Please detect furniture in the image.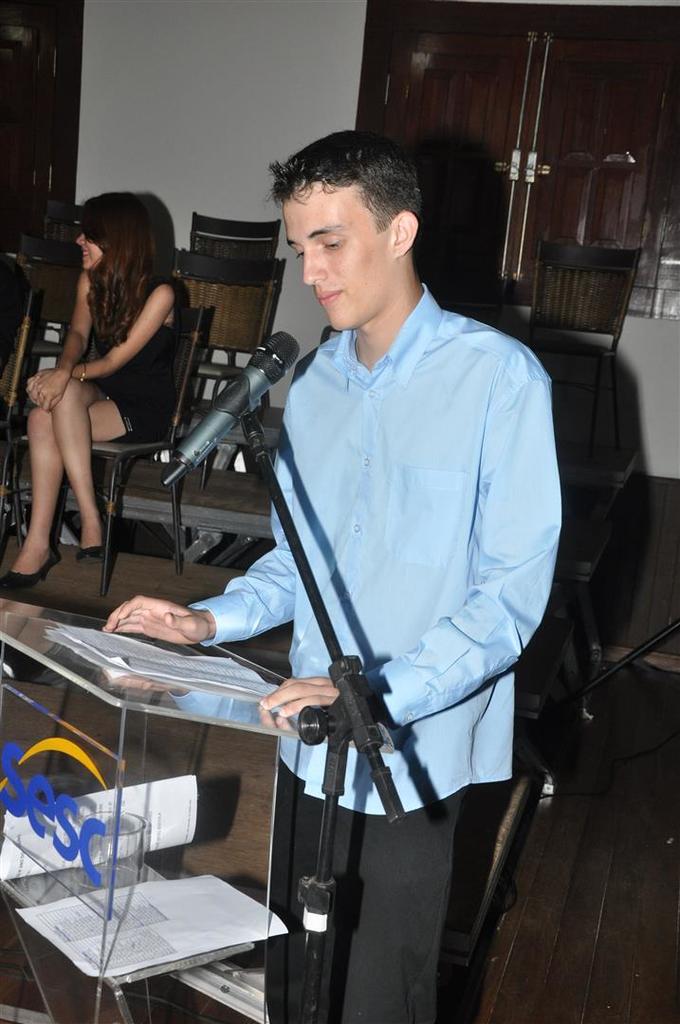
rect(14, 238, 78, 383).
